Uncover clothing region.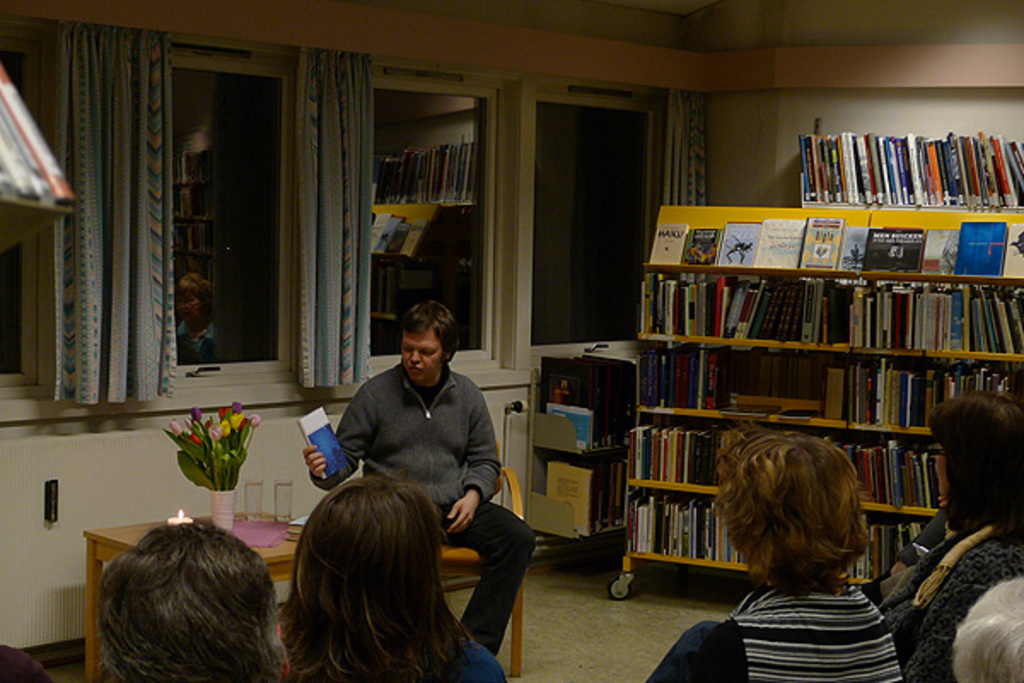
Uncovered: bbox=[307, 355, 541, 652].
